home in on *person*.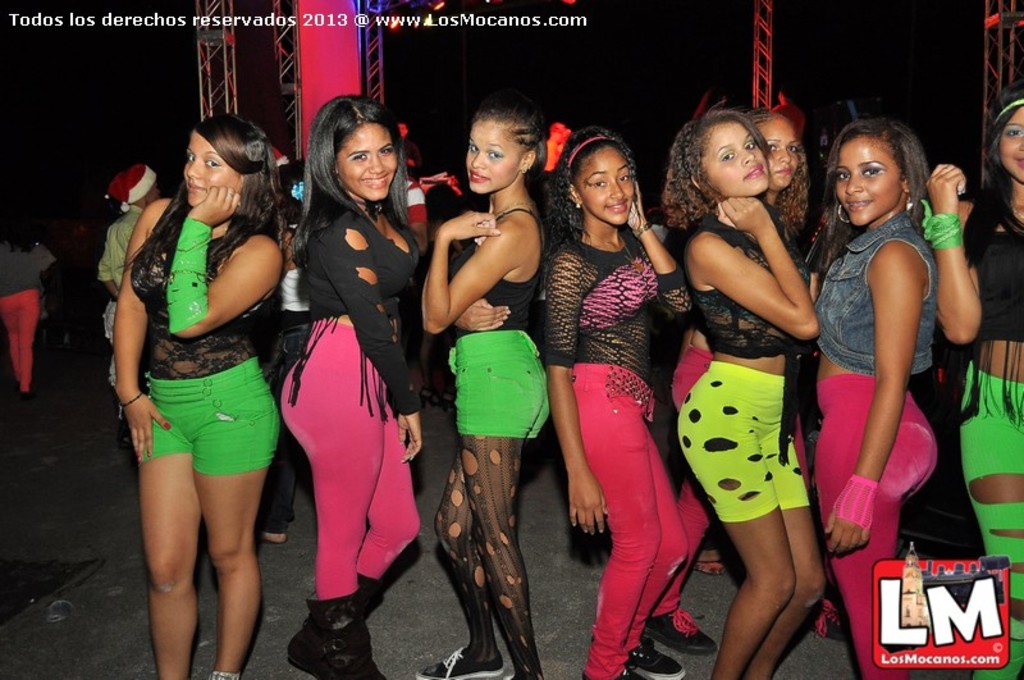
Homed in at box=[95, 161, 161, 315].
